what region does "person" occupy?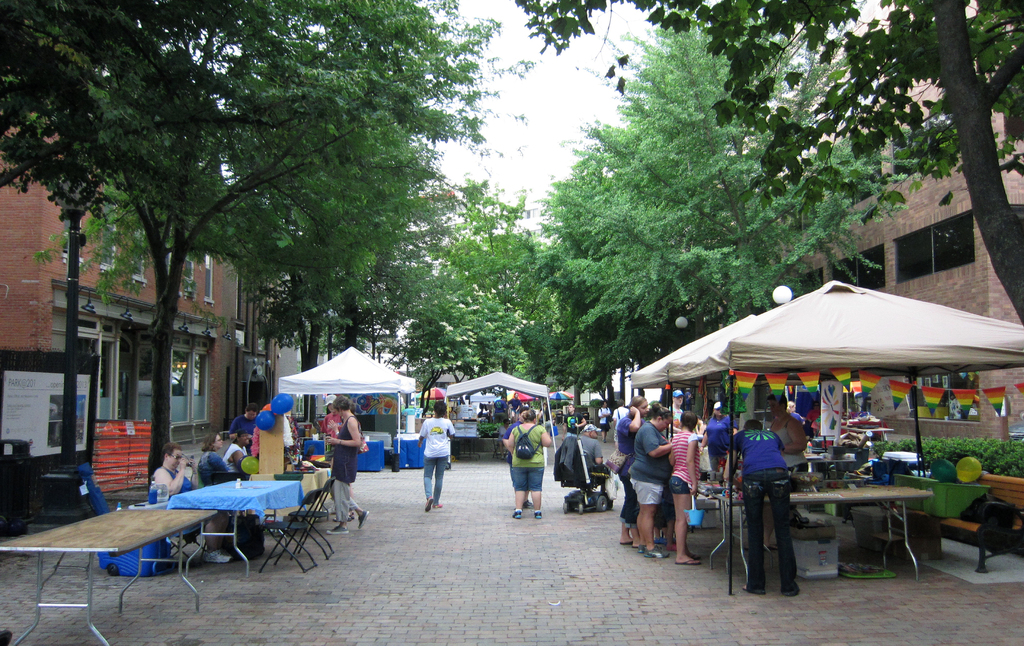
(220, 429, 260, 484).
